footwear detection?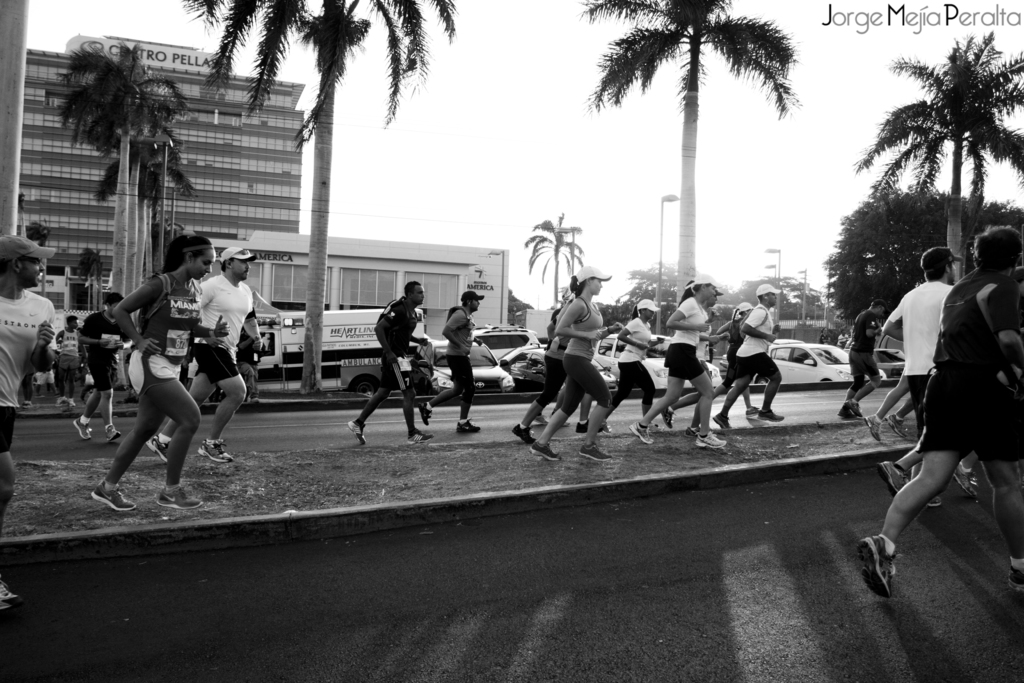
(left=83, top=477, right=136, bottom=515)
